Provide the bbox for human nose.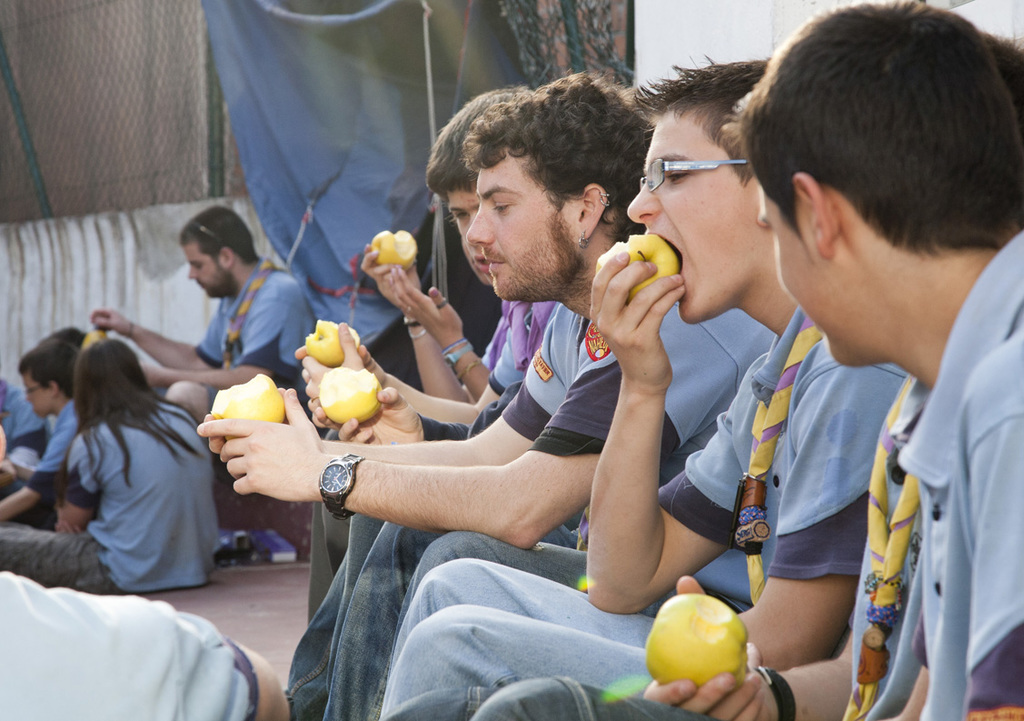
(left=469, top=208, right=495, bottom=244).
